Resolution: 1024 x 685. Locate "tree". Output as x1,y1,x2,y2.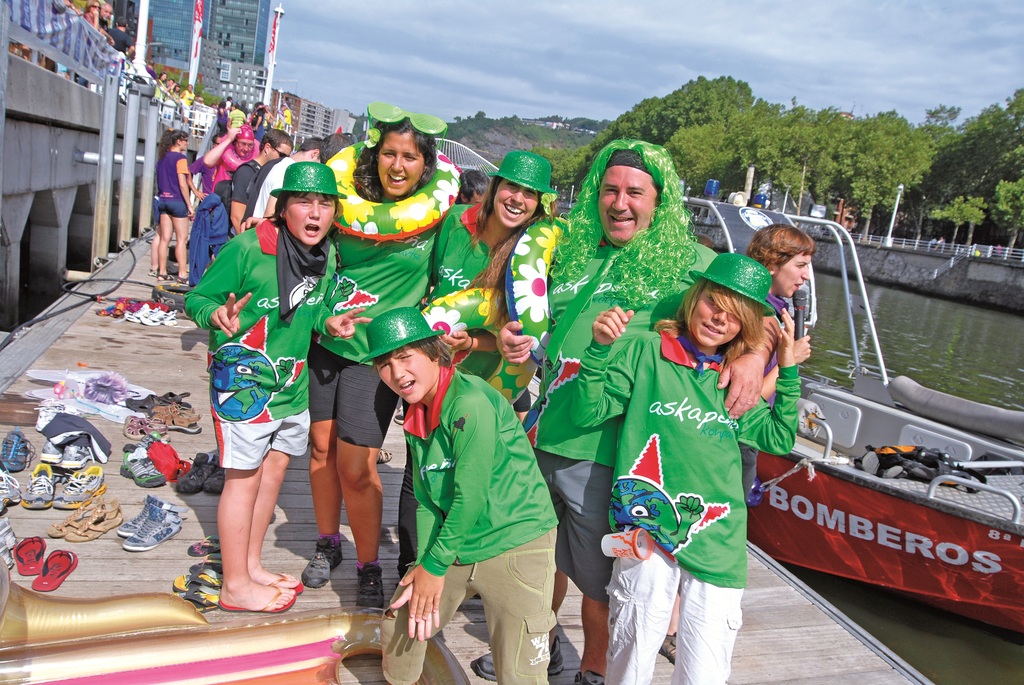
653,84,705,141.
